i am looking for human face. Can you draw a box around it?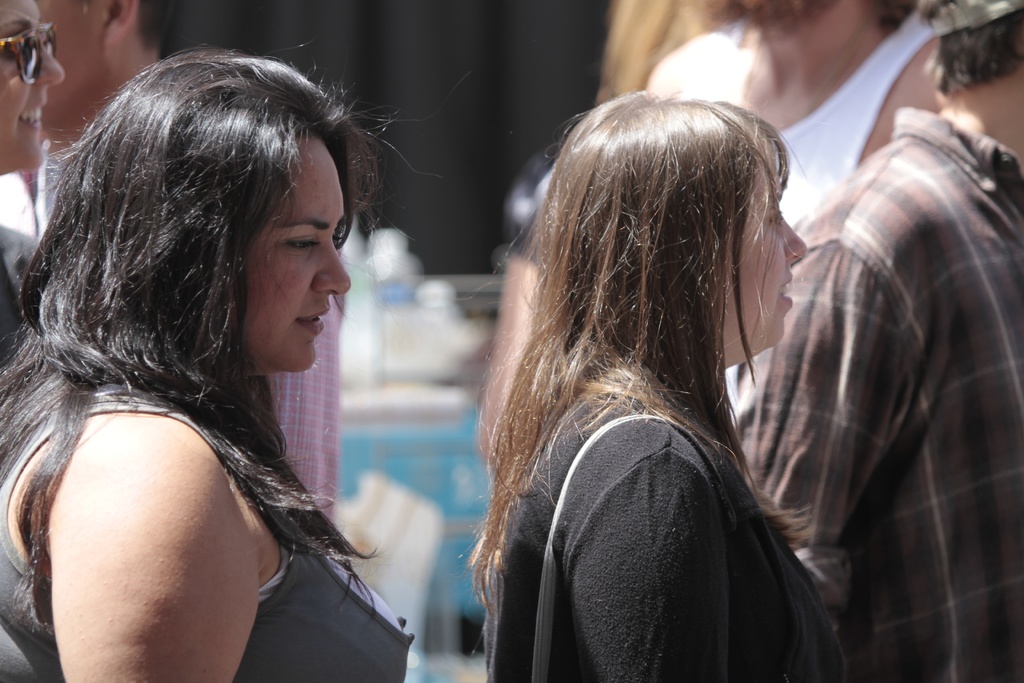
Sure, the bounding box is l=726, t=154, r=808, b=366.
